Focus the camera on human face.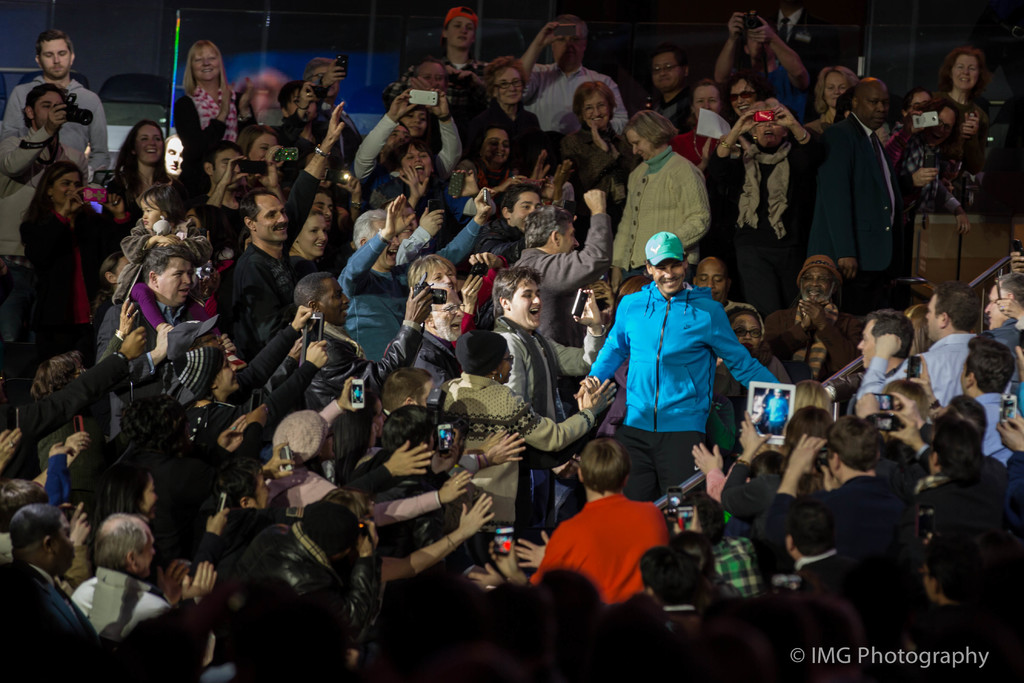
Focus region: (x1=138, y1=195, x2=164, y2=231).
